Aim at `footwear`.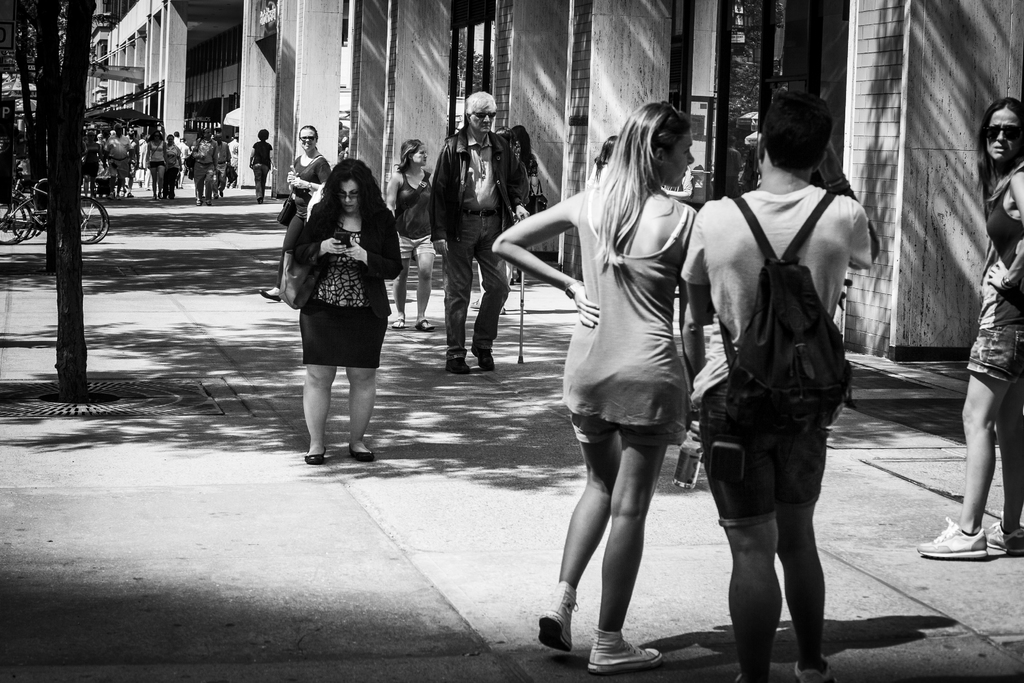
Aimed at (301, 446, 329, 466).
